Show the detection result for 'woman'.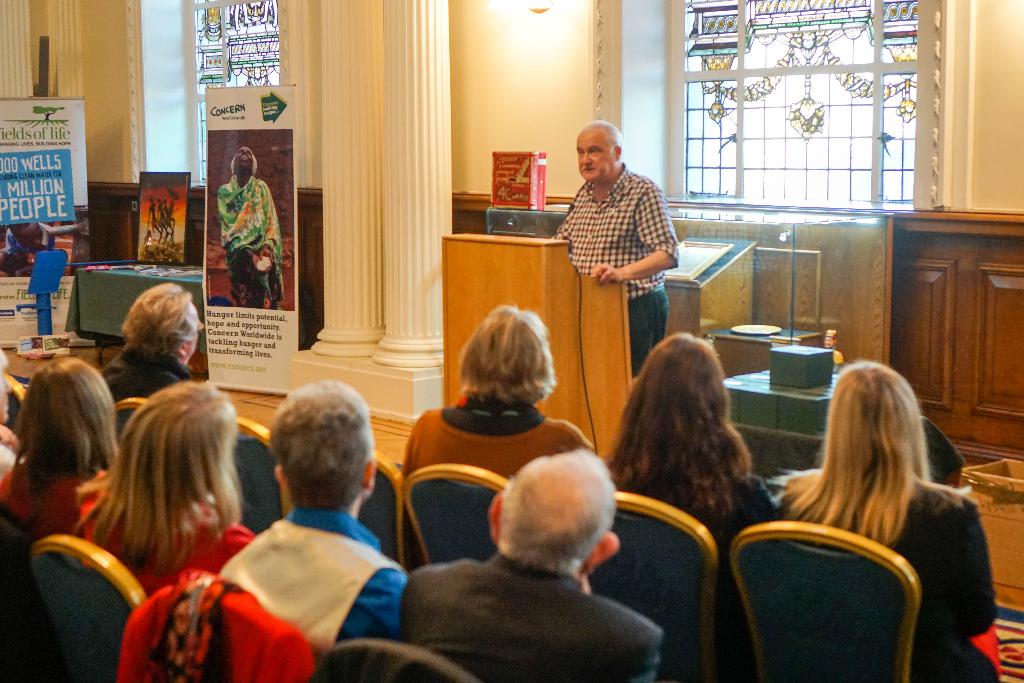
605,329,781,682.
